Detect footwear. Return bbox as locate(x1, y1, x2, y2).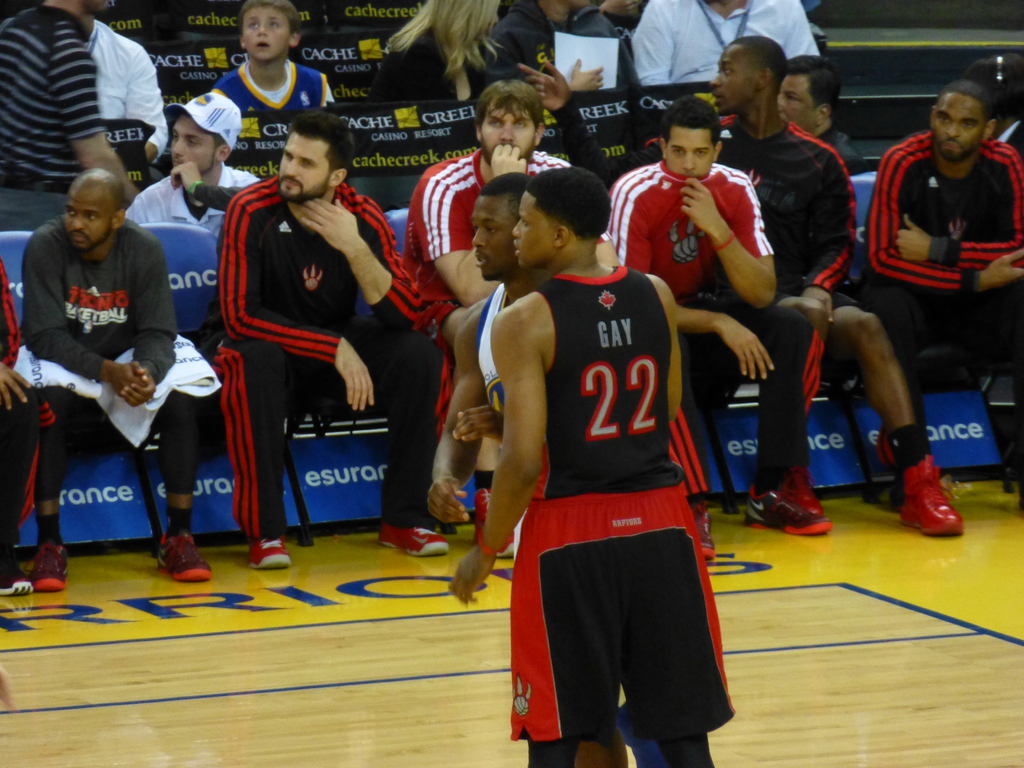
locate(244, 532, 289, 572).
